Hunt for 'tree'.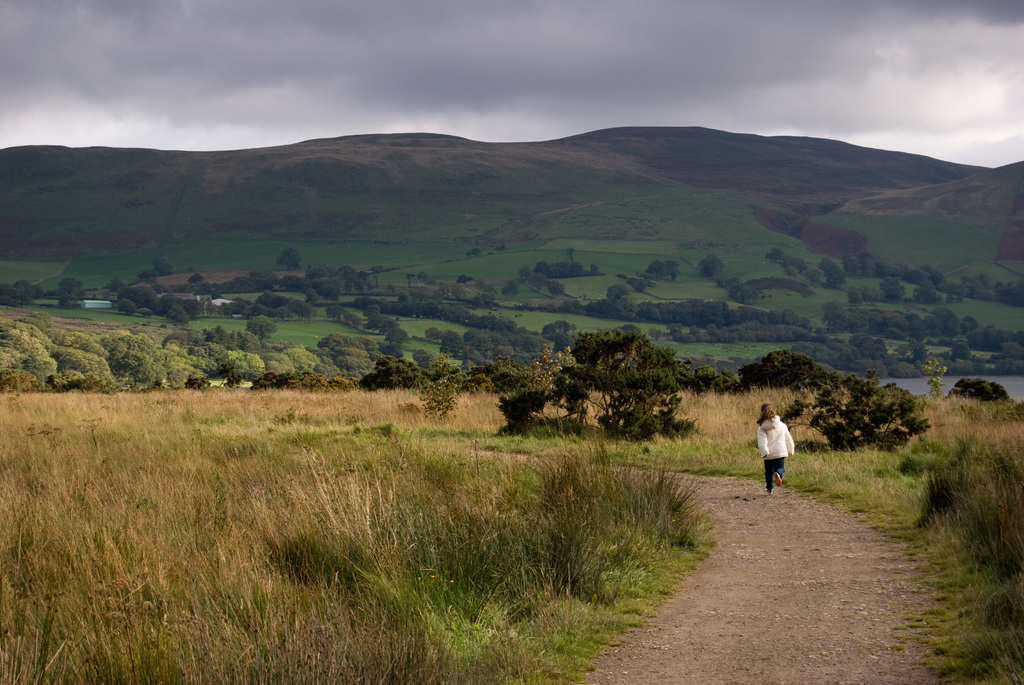
Hunted down at x1=924 y1=361 x2=950 y2=398.
